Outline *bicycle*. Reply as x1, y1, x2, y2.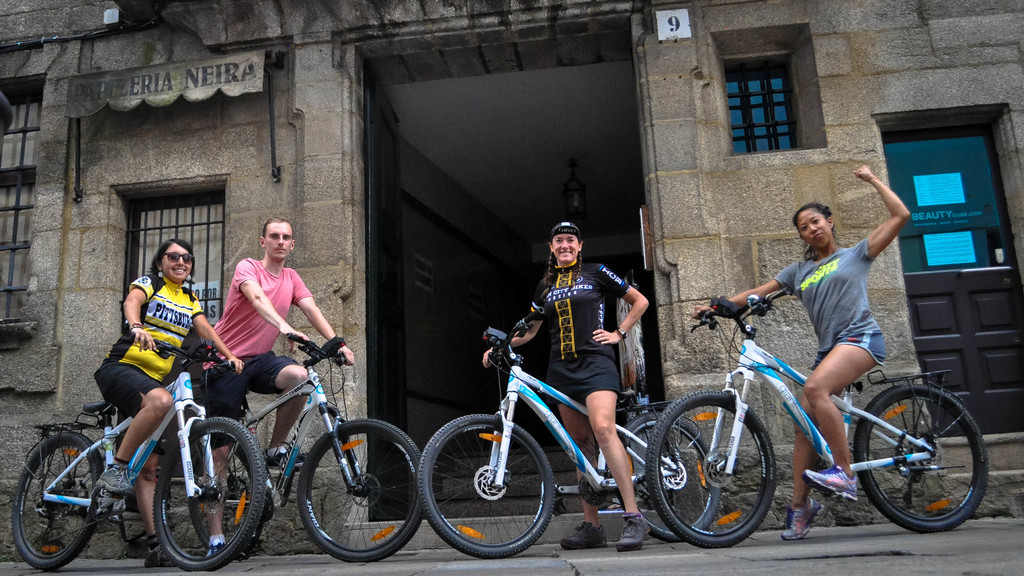
12, 334, 271, 572.
